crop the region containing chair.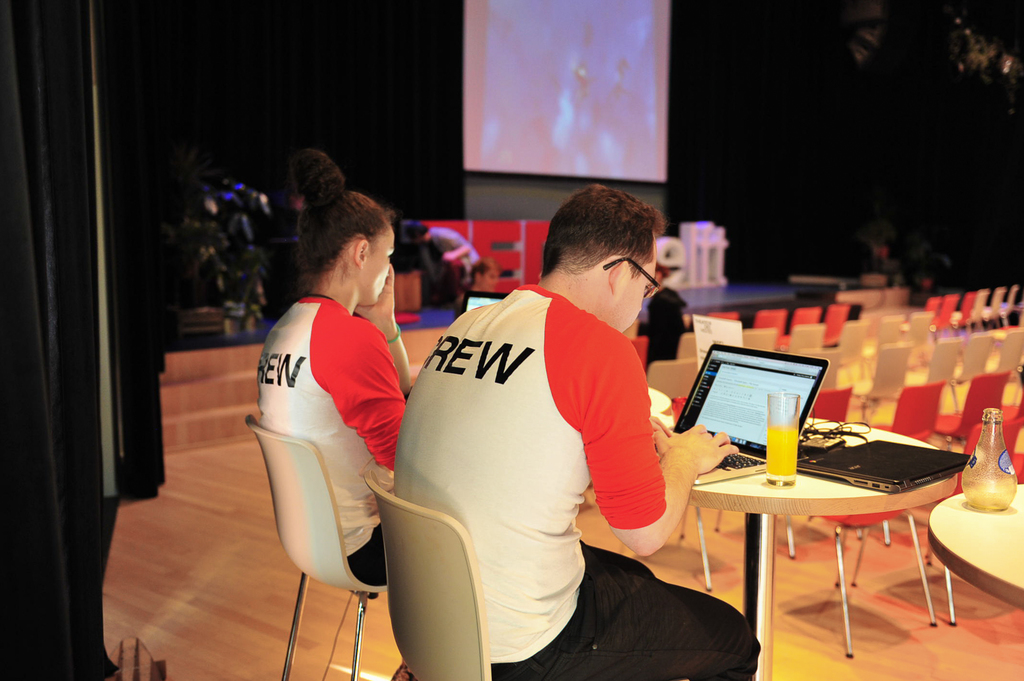
Crop region: box(362, 472, 489, 679).
